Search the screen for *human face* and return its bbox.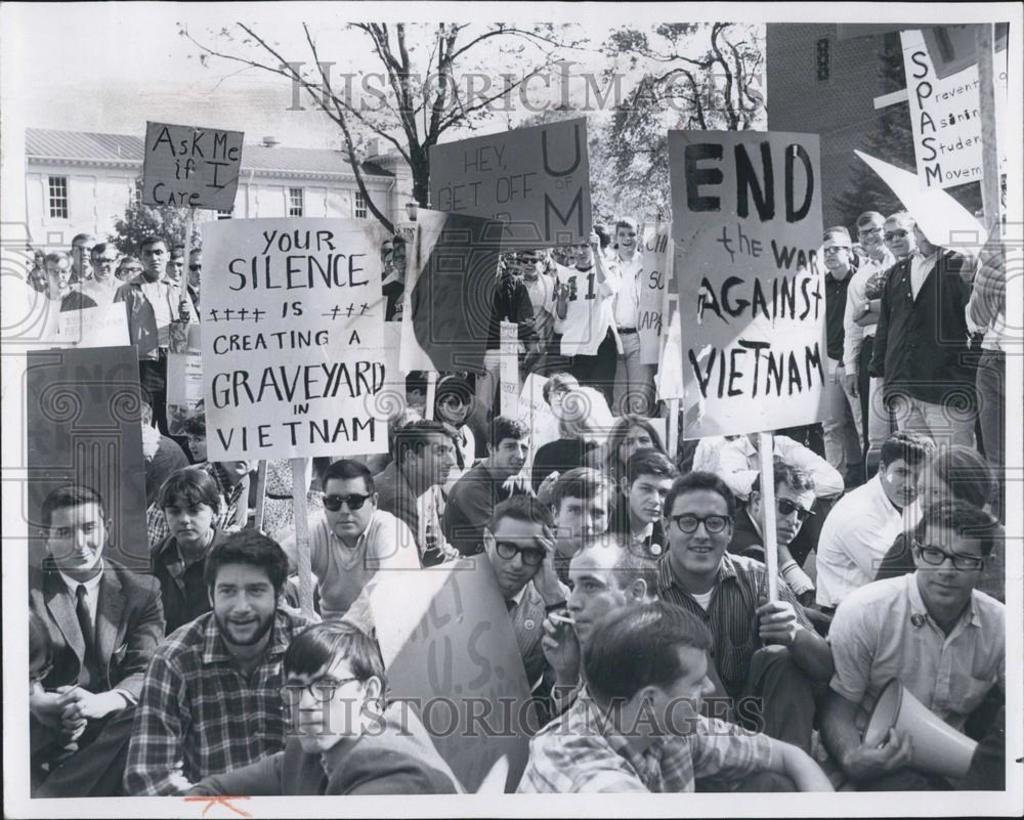
Found: select_region(921, 525, 978, 609).
